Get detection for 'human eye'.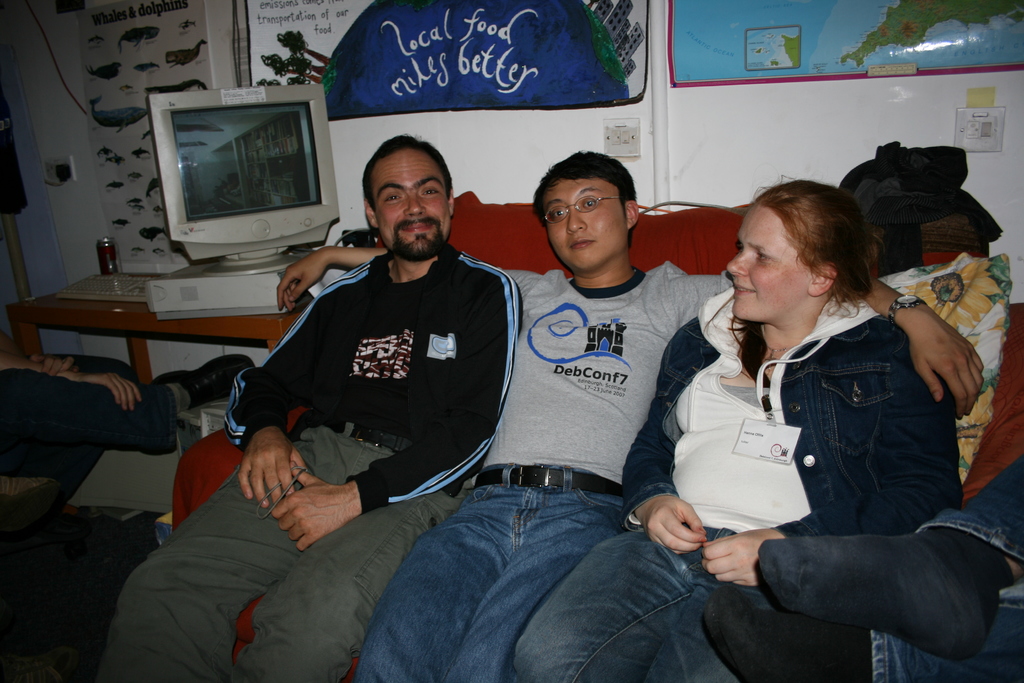
Detection: {"left": 381, "top": 192, "right": 403, "bottom": 204}.
